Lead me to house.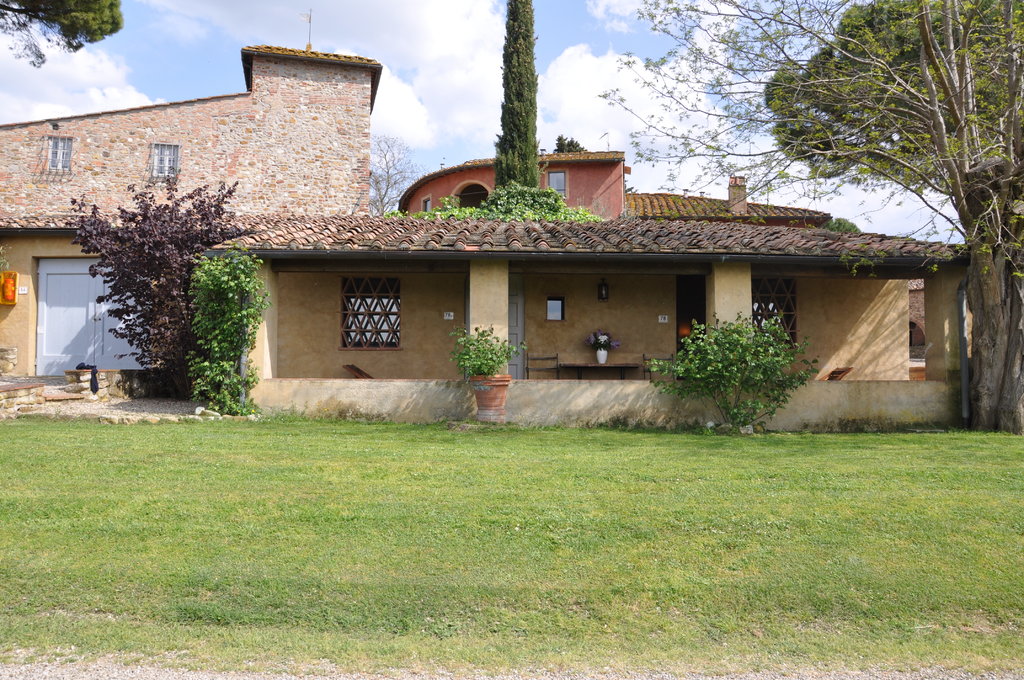
Lead to rect(184, 207, 967, 429).
